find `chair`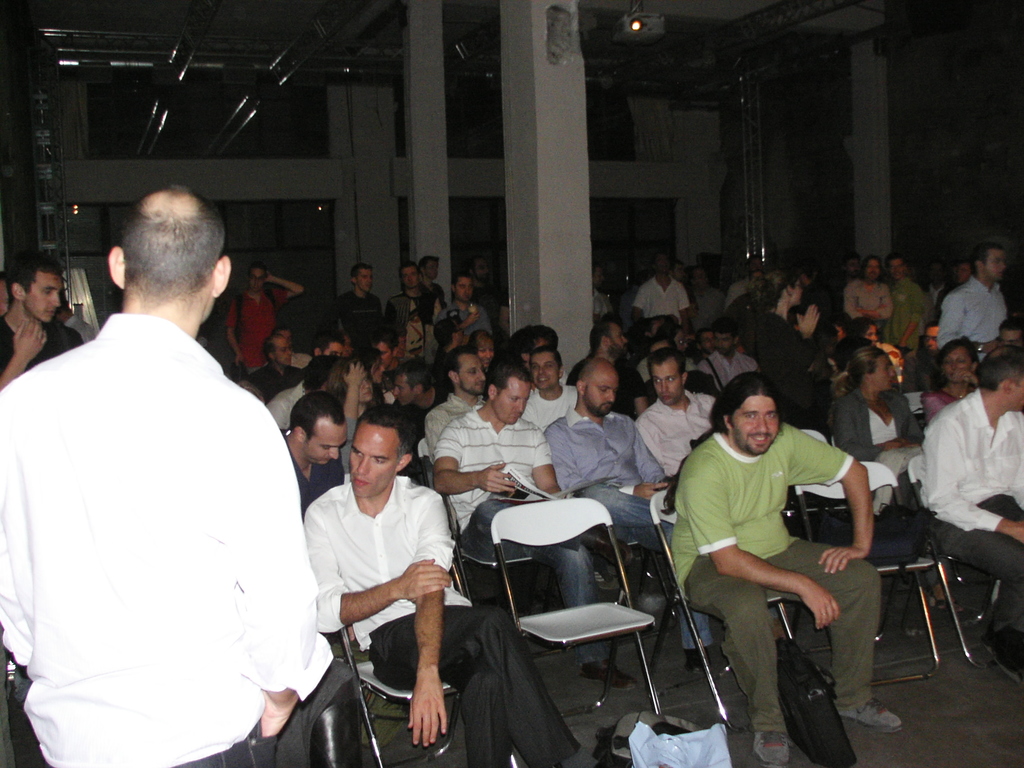
438 470 593 617
